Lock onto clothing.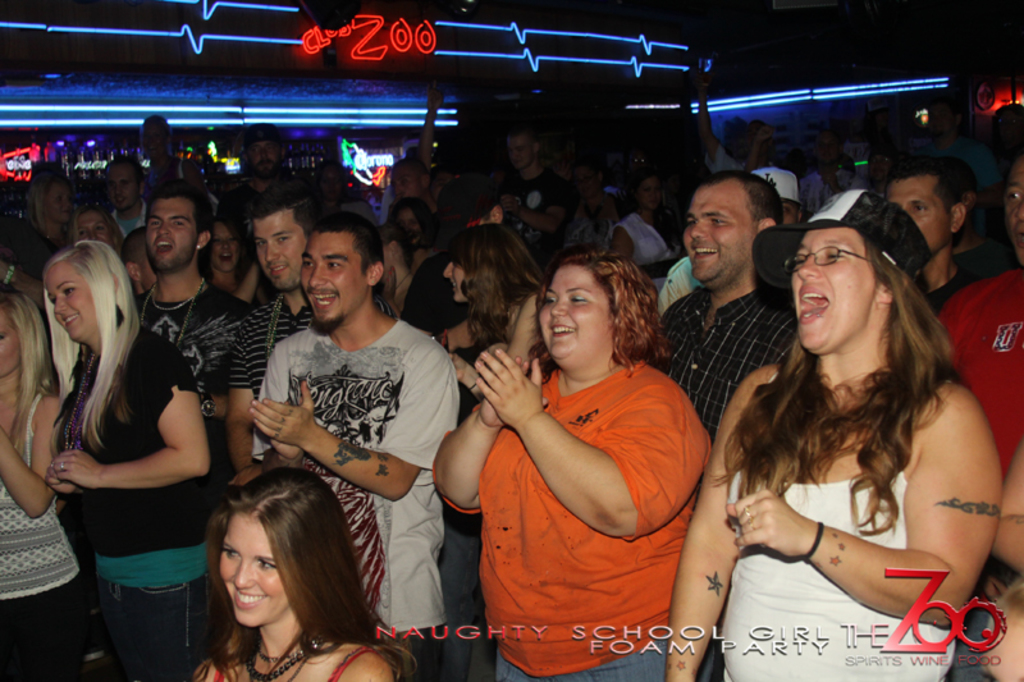
Locked: region(703, 302, 991, 645).
